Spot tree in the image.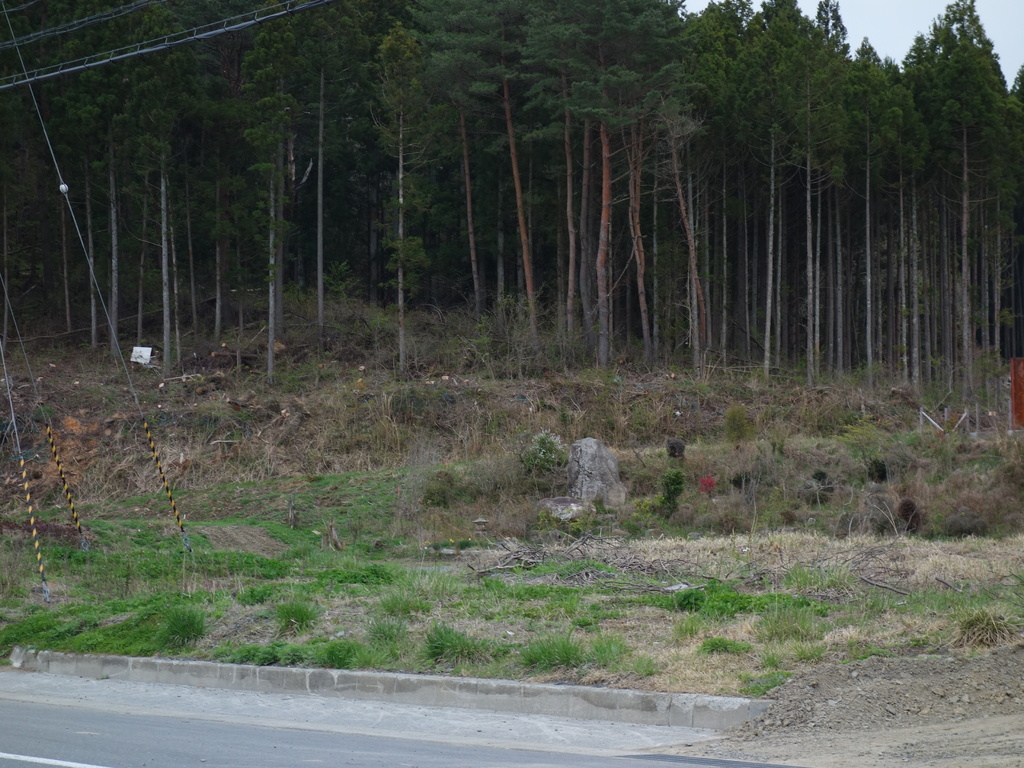
tree found at x1=0, y1=0, x2=77, y2=358.
